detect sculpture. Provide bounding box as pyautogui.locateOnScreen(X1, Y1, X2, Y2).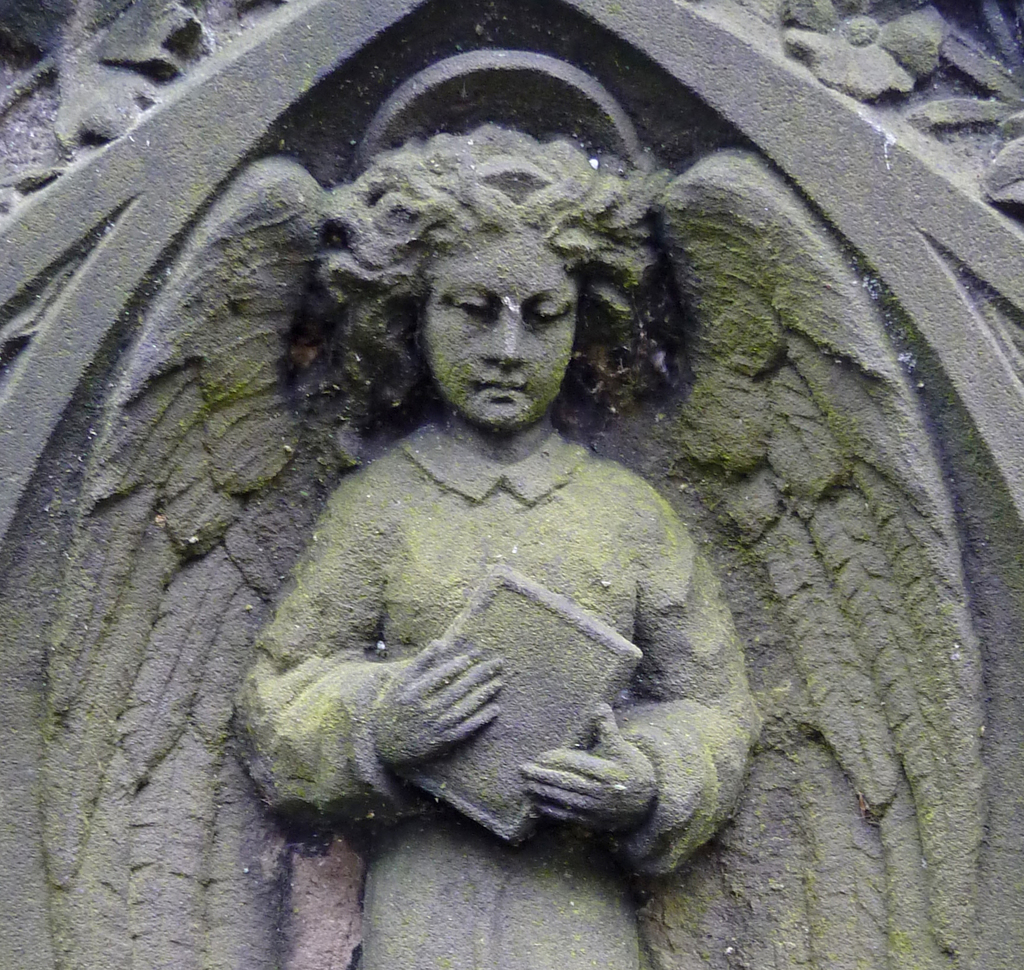
pyautogui.locateOnScreen(54, 124, 979, 969).
